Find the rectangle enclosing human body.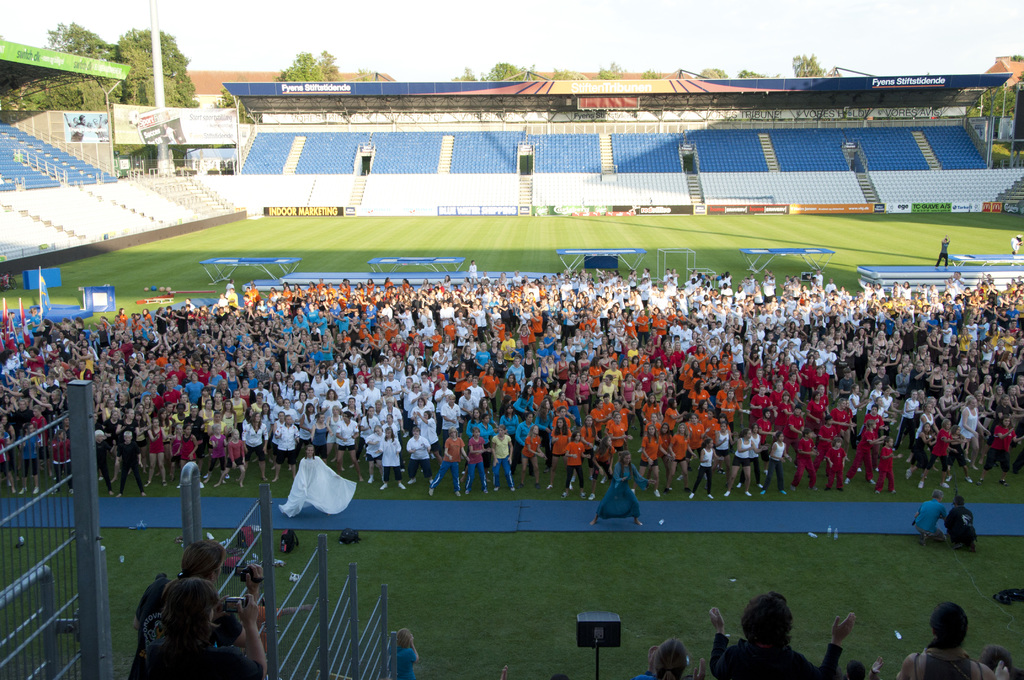
<bbox>1014, 283, 1022, 288</bbox>.
